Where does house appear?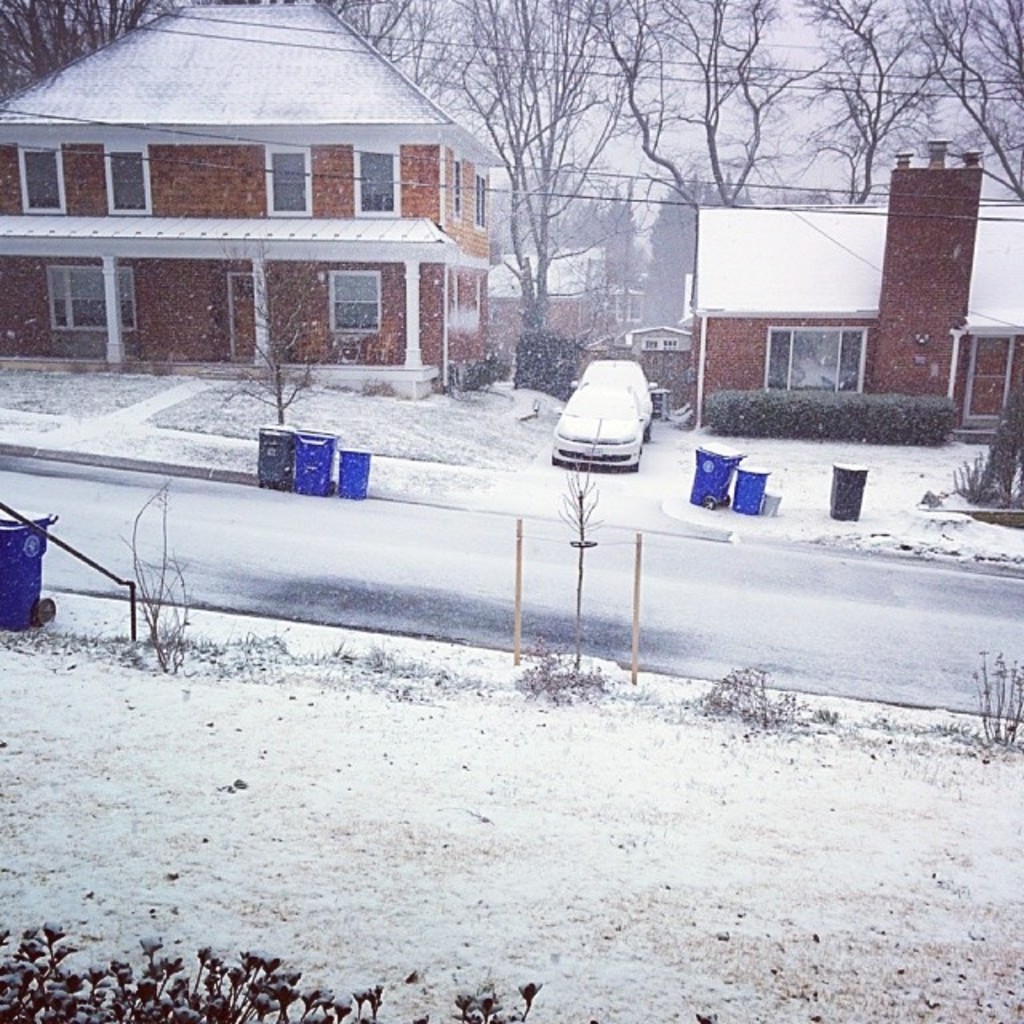
Appears at <region>478, 235, 650, 382</region>.
